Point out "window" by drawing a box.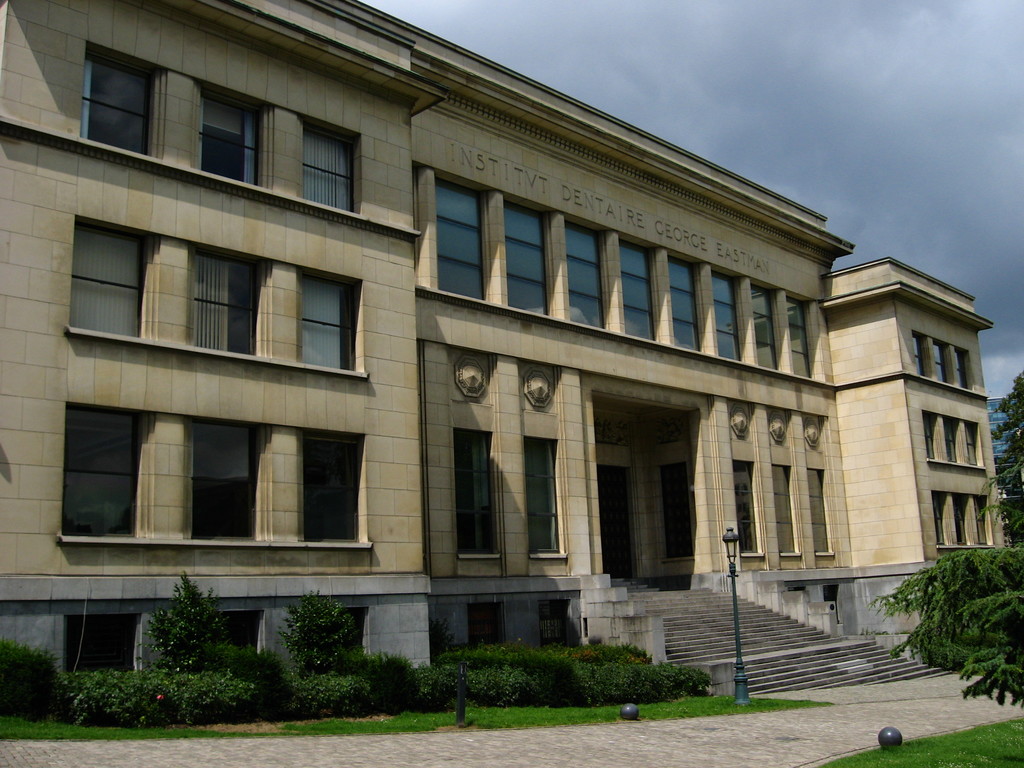
(433,172,488,298).
